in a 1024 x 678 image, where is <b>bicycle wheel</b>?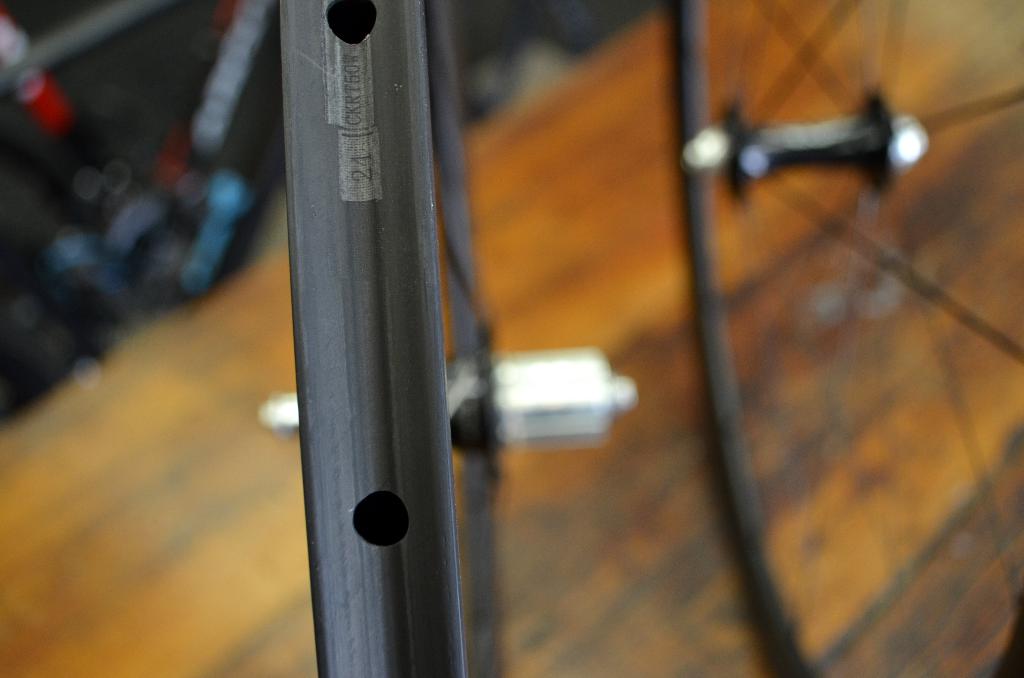
[657,0,1023,677].
